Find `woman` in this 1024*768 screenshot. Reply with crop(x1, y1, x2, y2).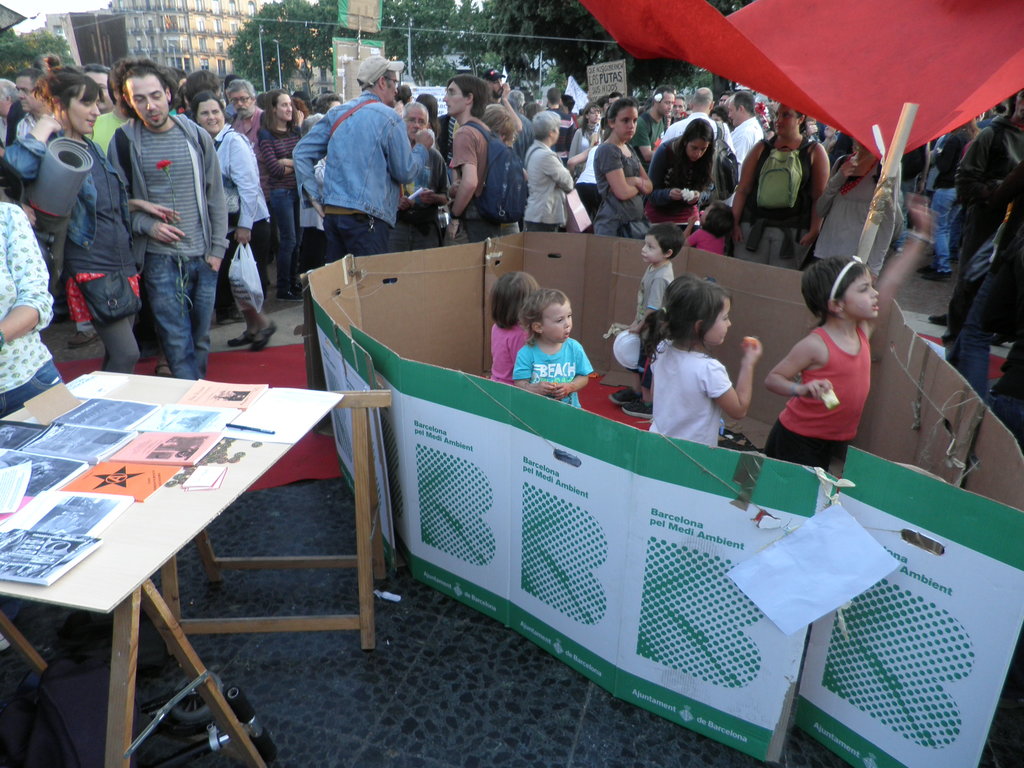
crop(255, 91, 303, 299).
